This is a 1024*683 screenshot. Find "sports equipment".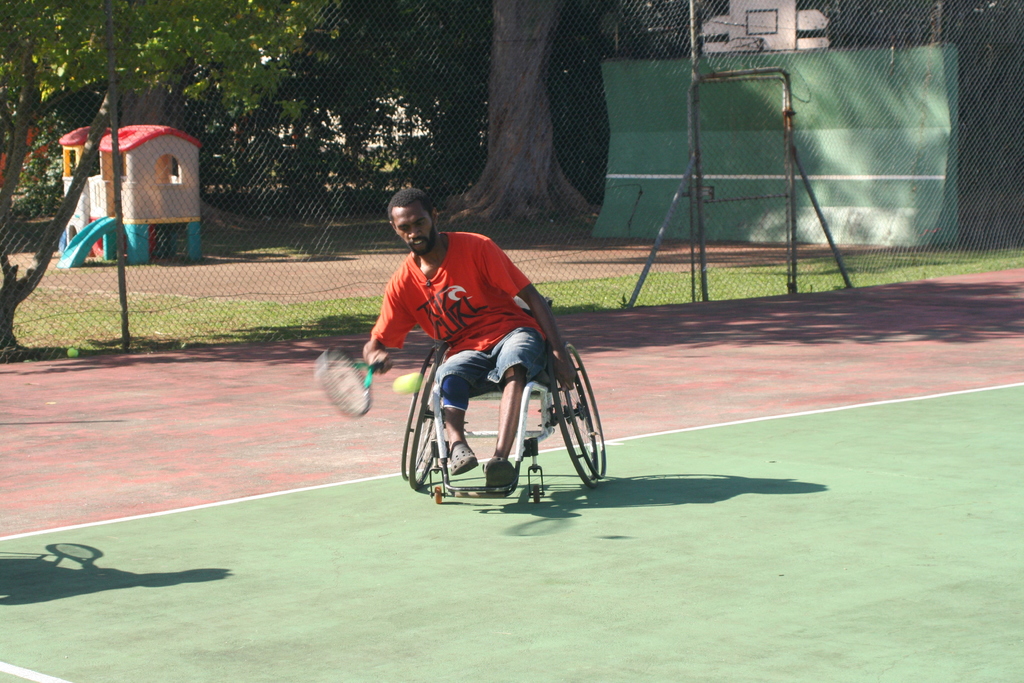
Bounding box: BBox(315, 346, 382, 420).
